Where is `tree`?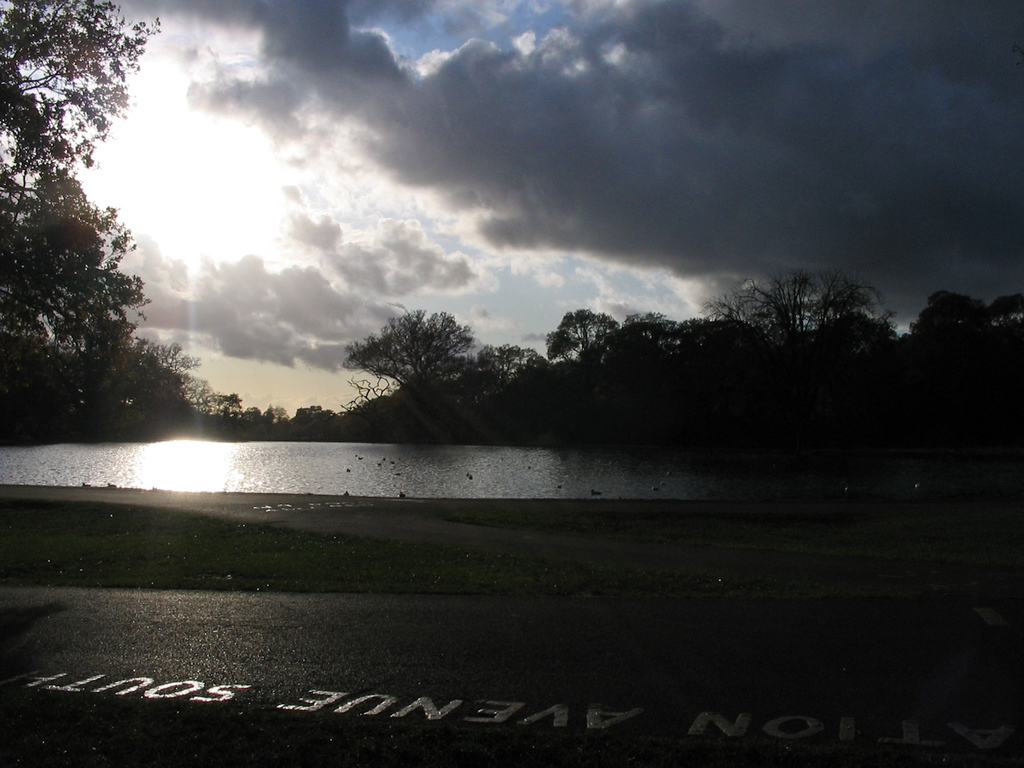
select_region(2, 341, 193, 433).
